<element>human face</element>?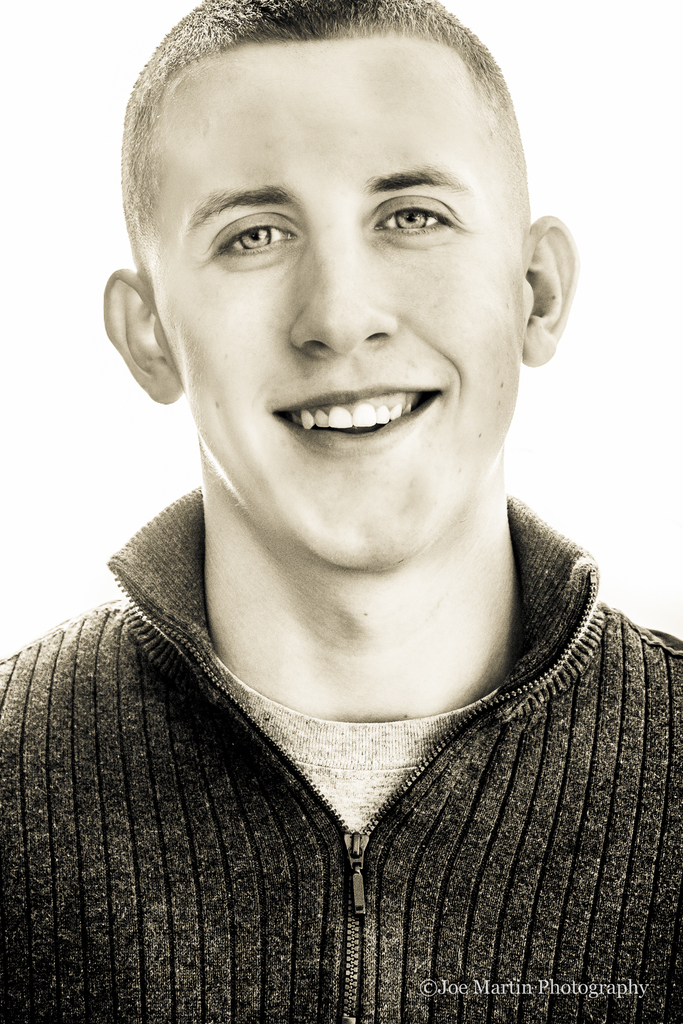
locate(136, 32, 523, 576)
